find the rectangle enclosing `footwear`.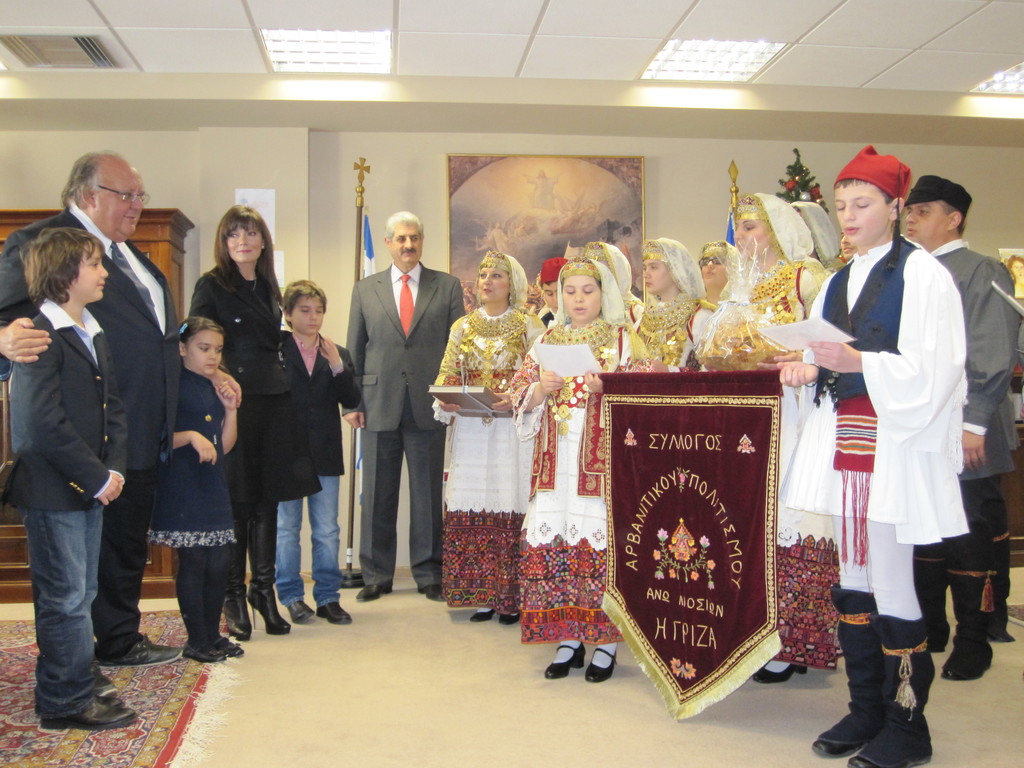
812:582:886:757.
